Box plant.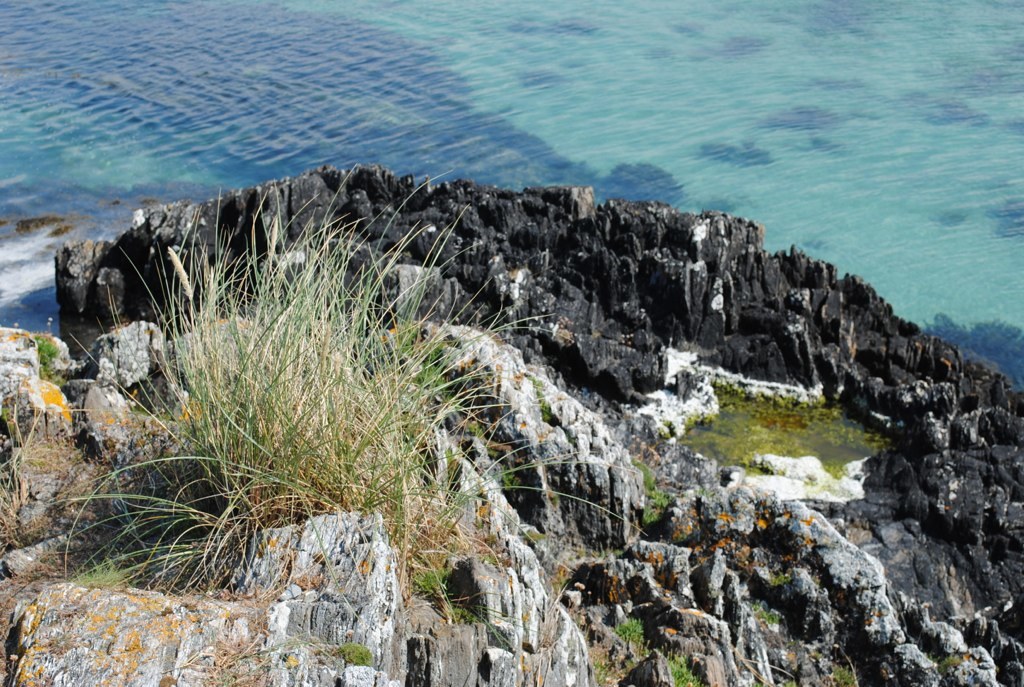
[left=921, top=649, right=969, bottom=671].
